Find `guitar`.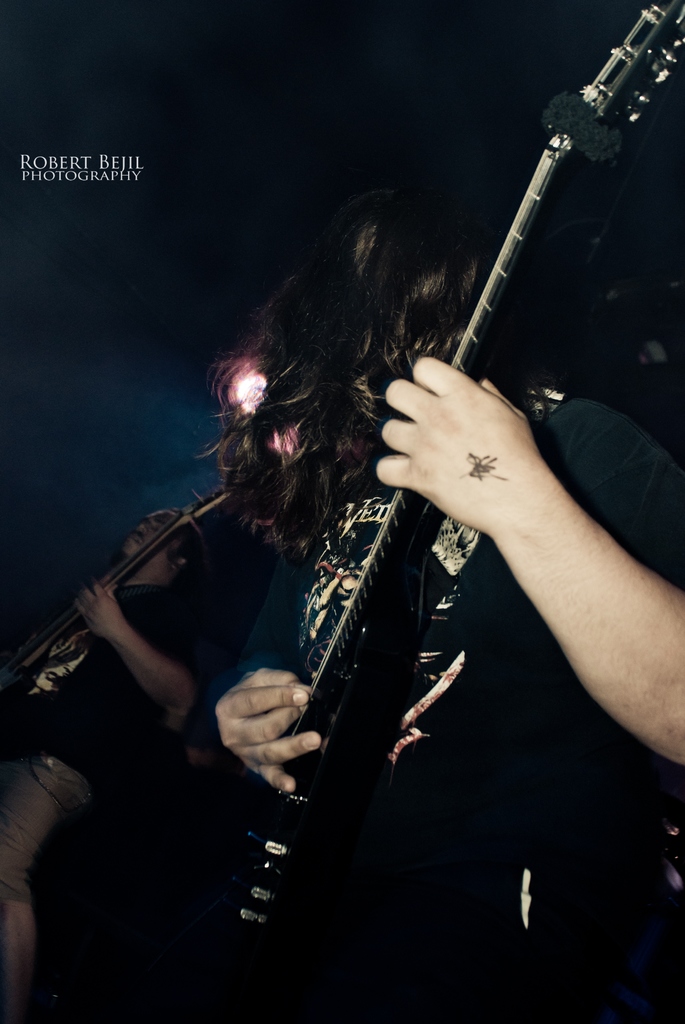
bbox=[3, 470, 240, 704].
